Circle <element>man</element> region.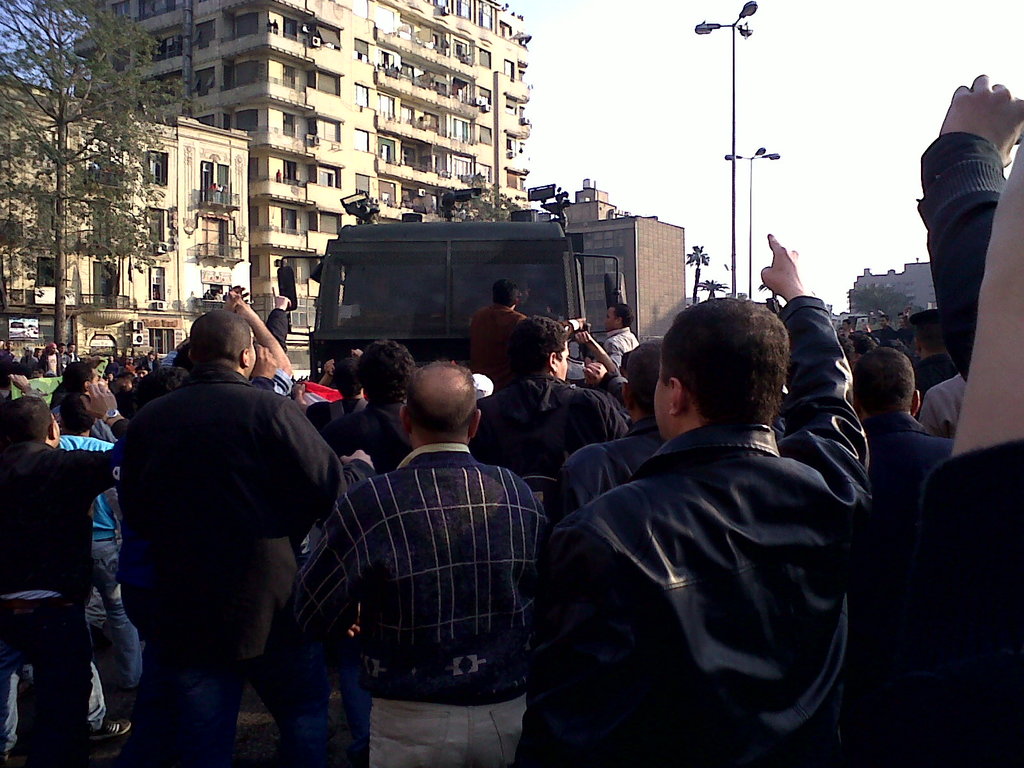
Region: box(289, 342, 359, 401).
